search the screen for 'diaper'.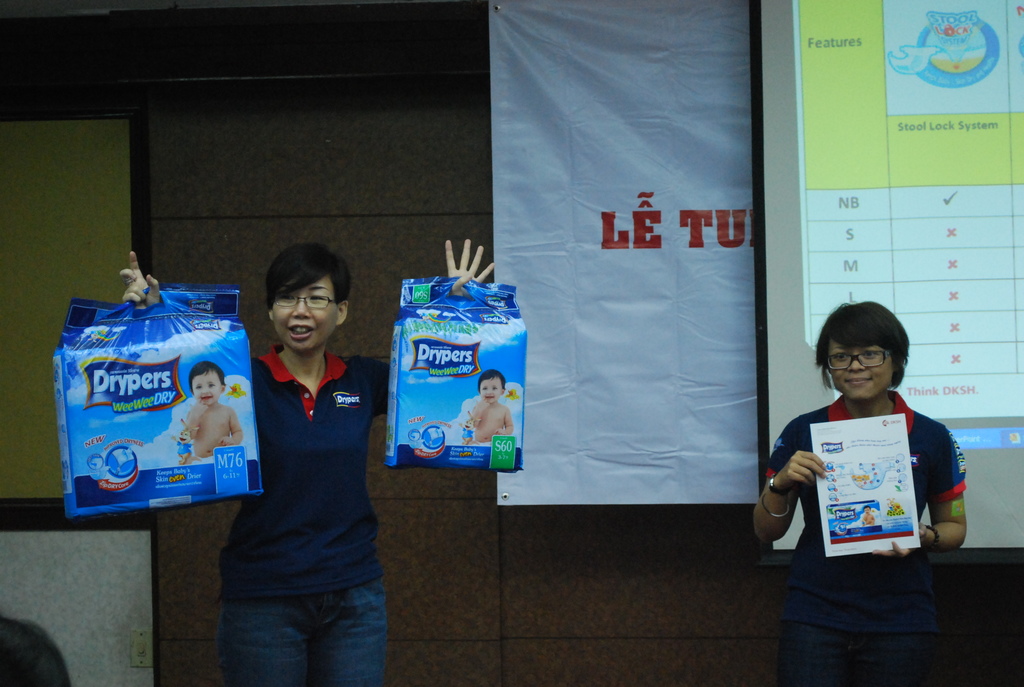
Found at bbox(805, 410, 921, 559).
